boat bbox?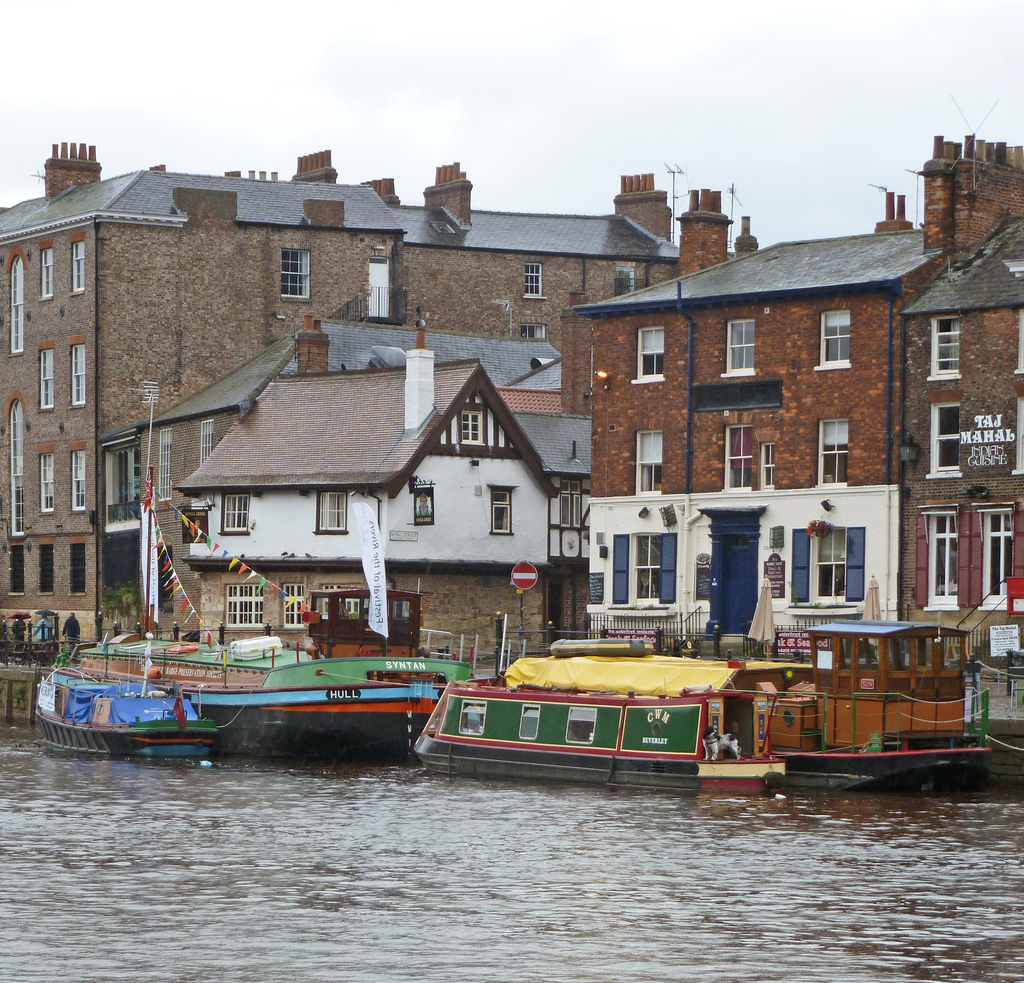
detection(421, 598, 952, 787)
